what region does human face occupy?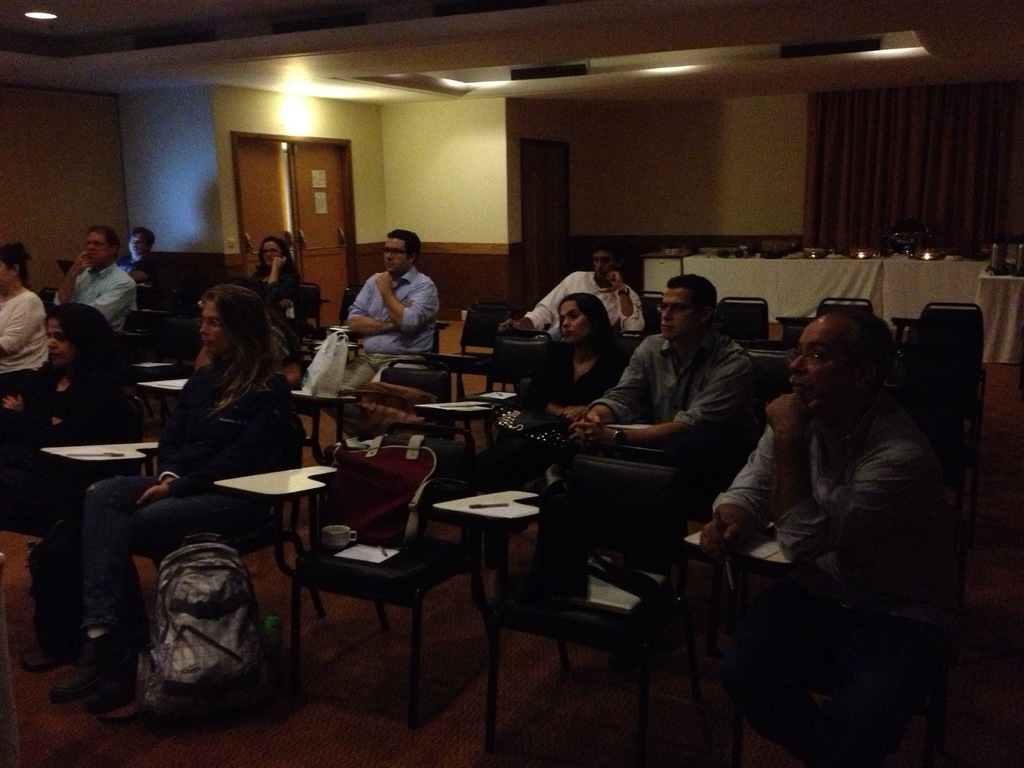
659/287/695/347.
